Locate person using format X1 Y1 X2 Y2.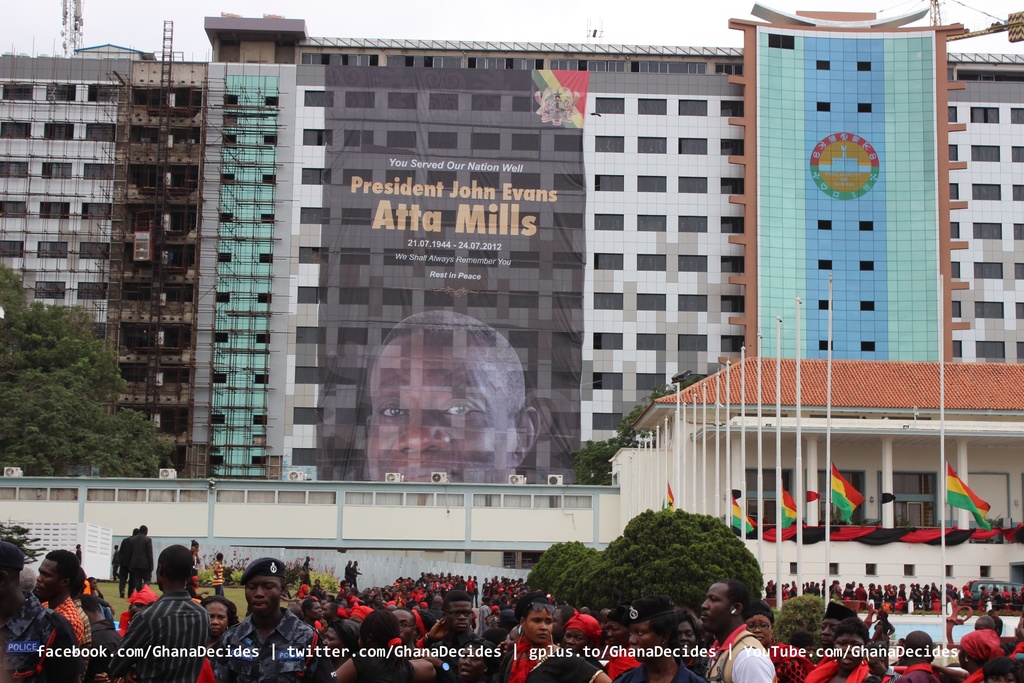
958 630 1011 682.
